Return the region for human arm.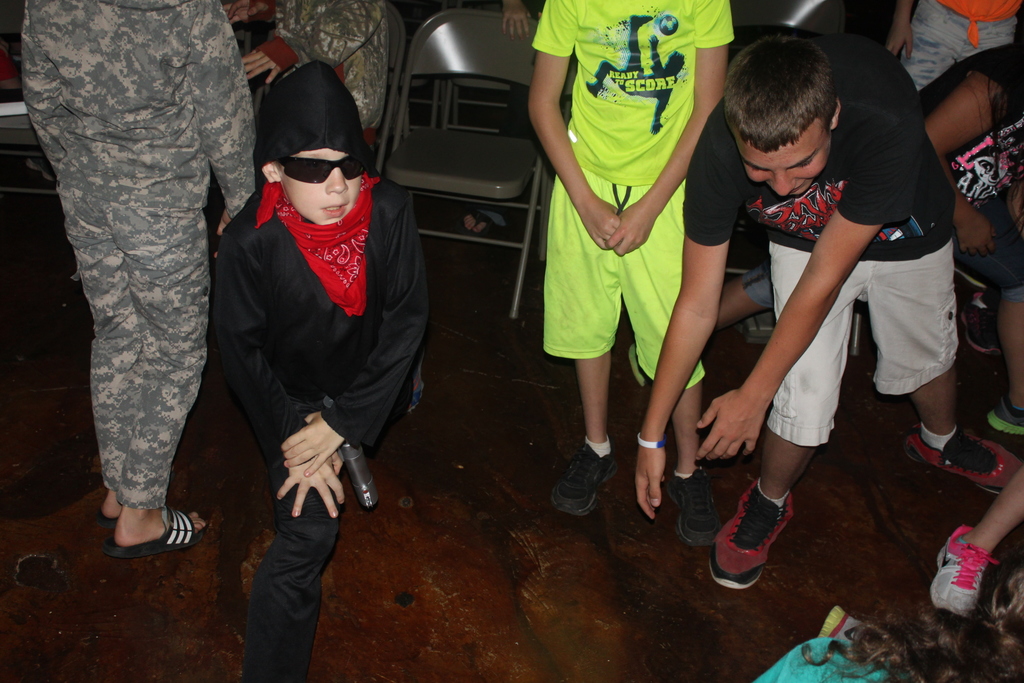
box(176, 0, 257, 220).
